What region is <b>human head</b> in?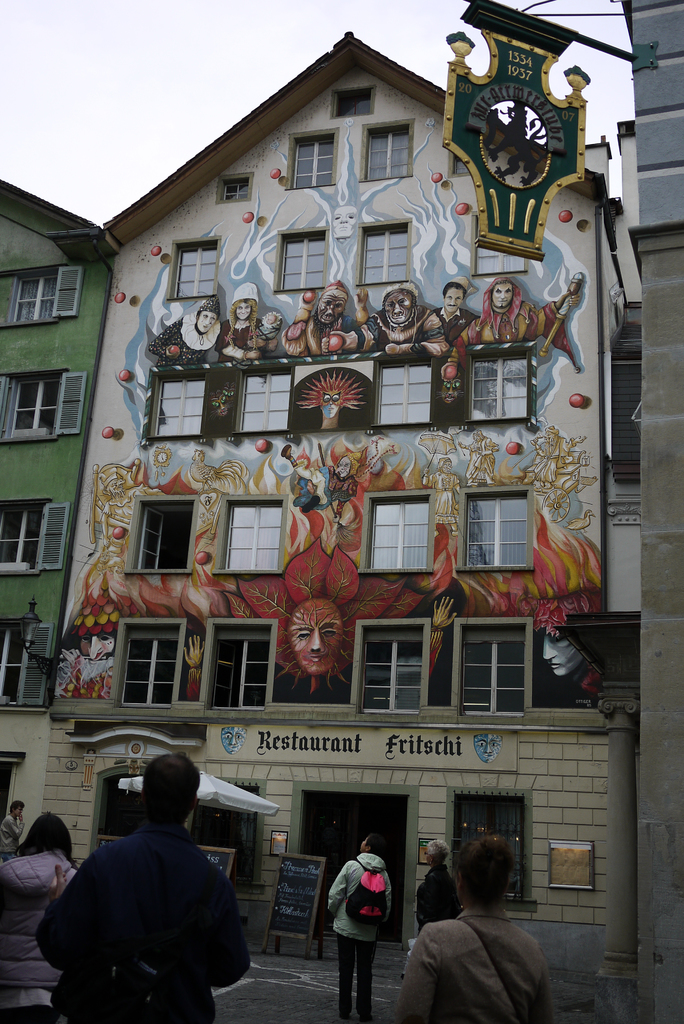
[x1=9, y1=799, x2=25, y2=818].
